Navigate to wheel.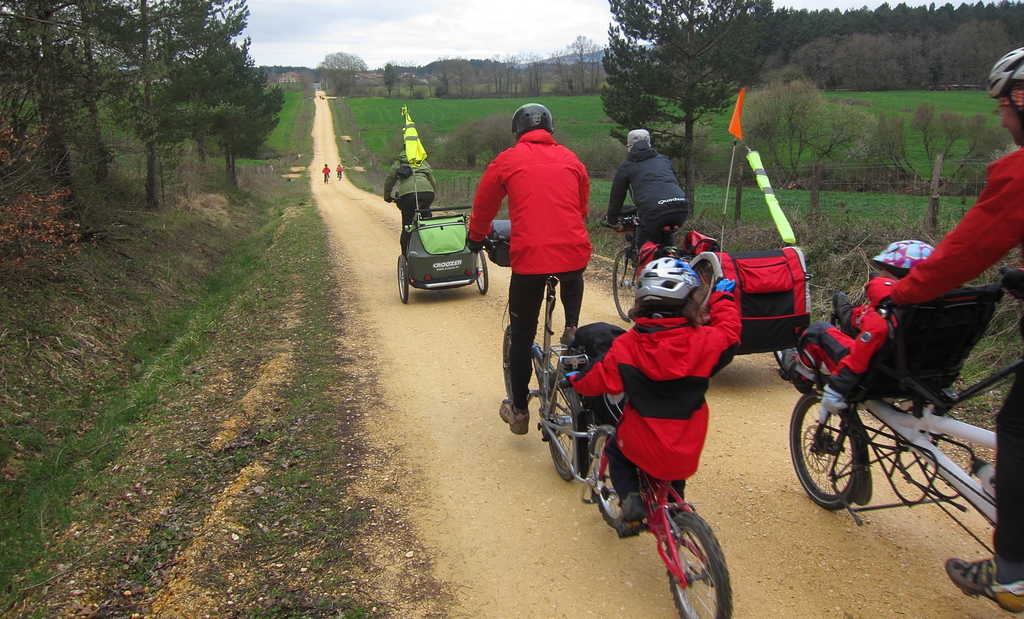
Navigation target: <box>611,248,640,321</box>.
